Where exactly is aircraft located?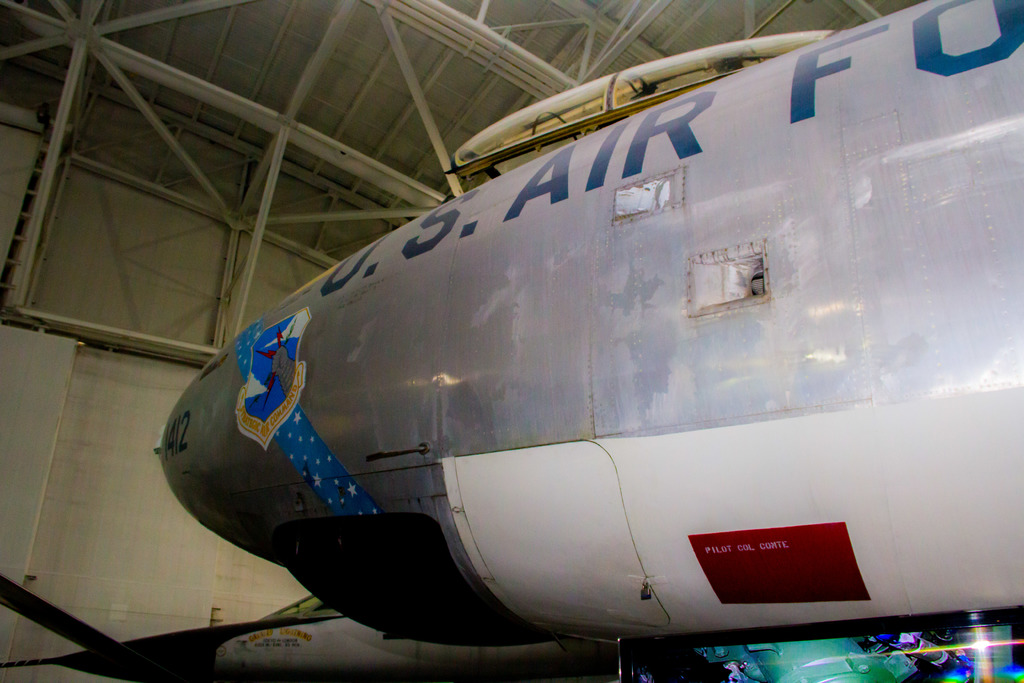
Its bounding box is l=117, t=9, r=1020, b=682.
